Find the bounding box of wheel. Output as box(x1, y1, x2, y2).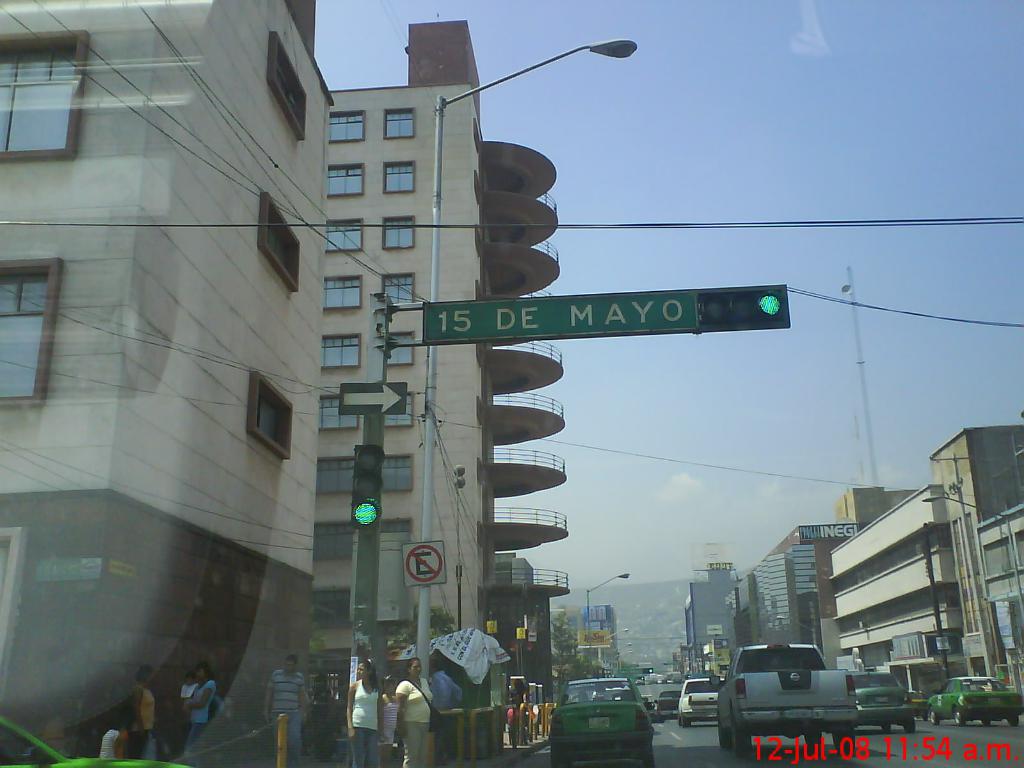
box(834, 731, 854, 755).
